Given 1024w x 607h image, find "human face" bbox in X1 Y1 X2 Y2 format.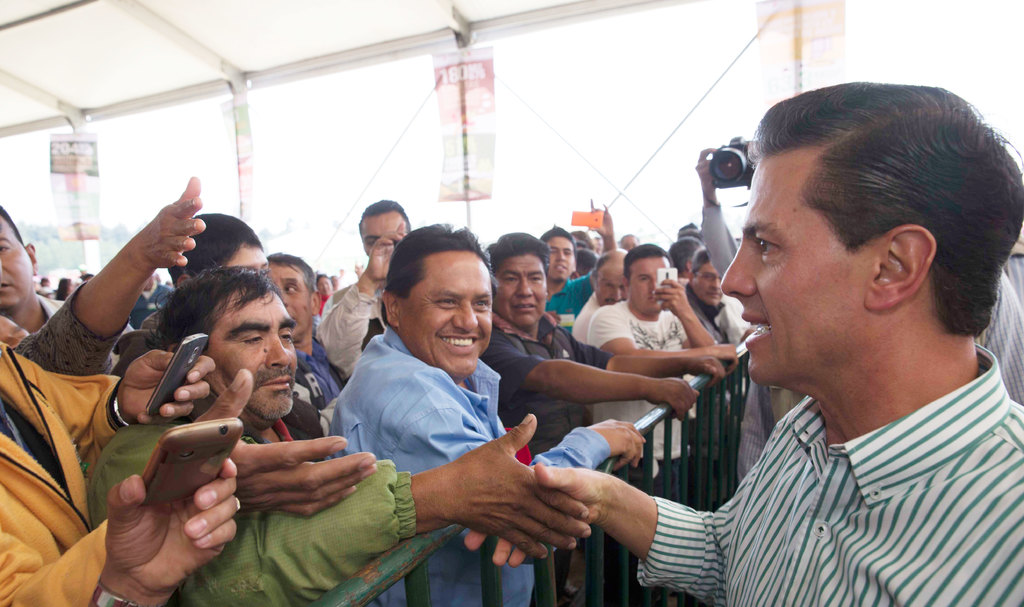
546 239 573 284.
